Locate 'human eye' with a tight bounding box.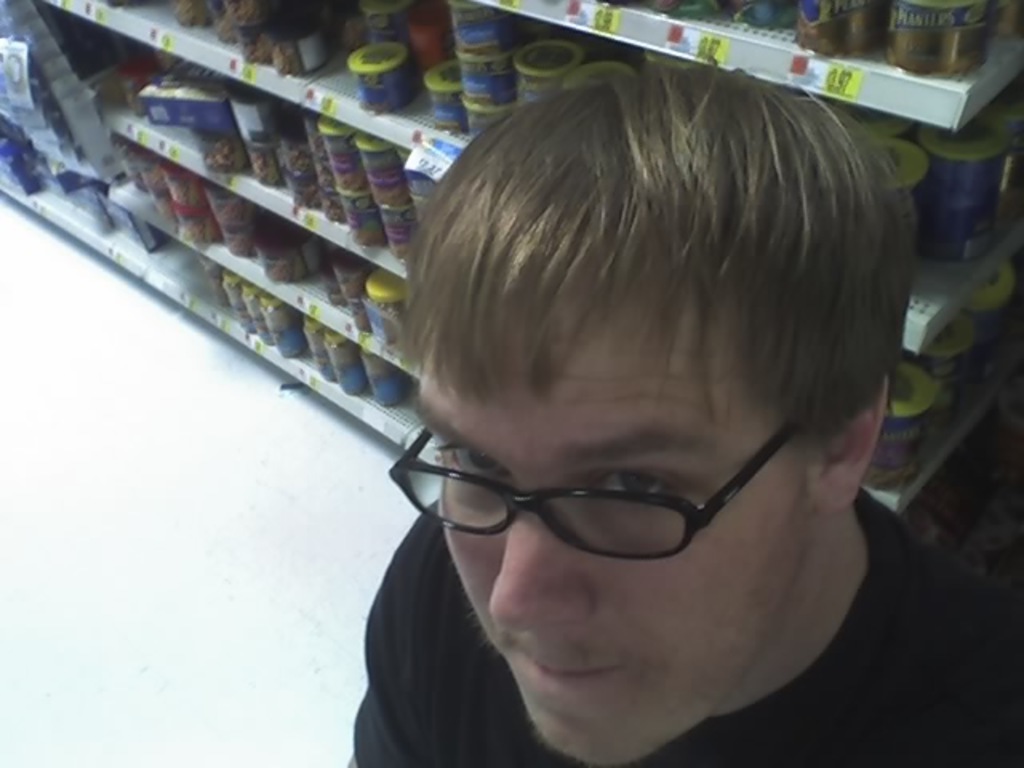
(430, 438, 517, 490).
